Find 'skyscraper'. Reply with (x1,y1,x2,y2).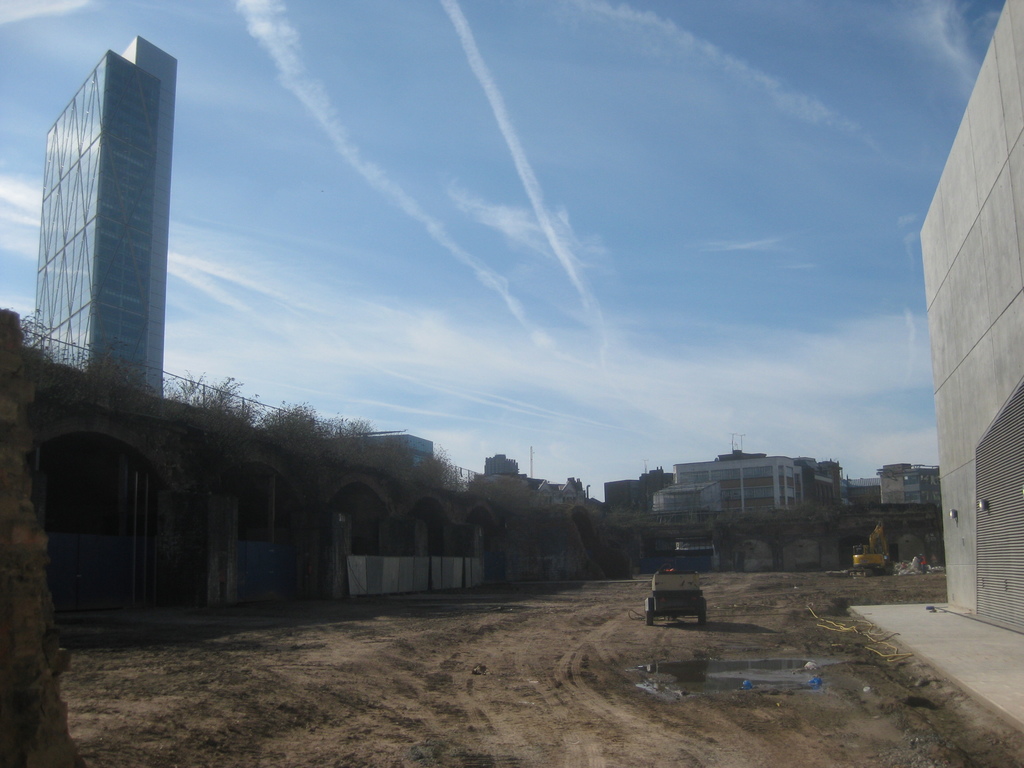
(22,49,195,399).
